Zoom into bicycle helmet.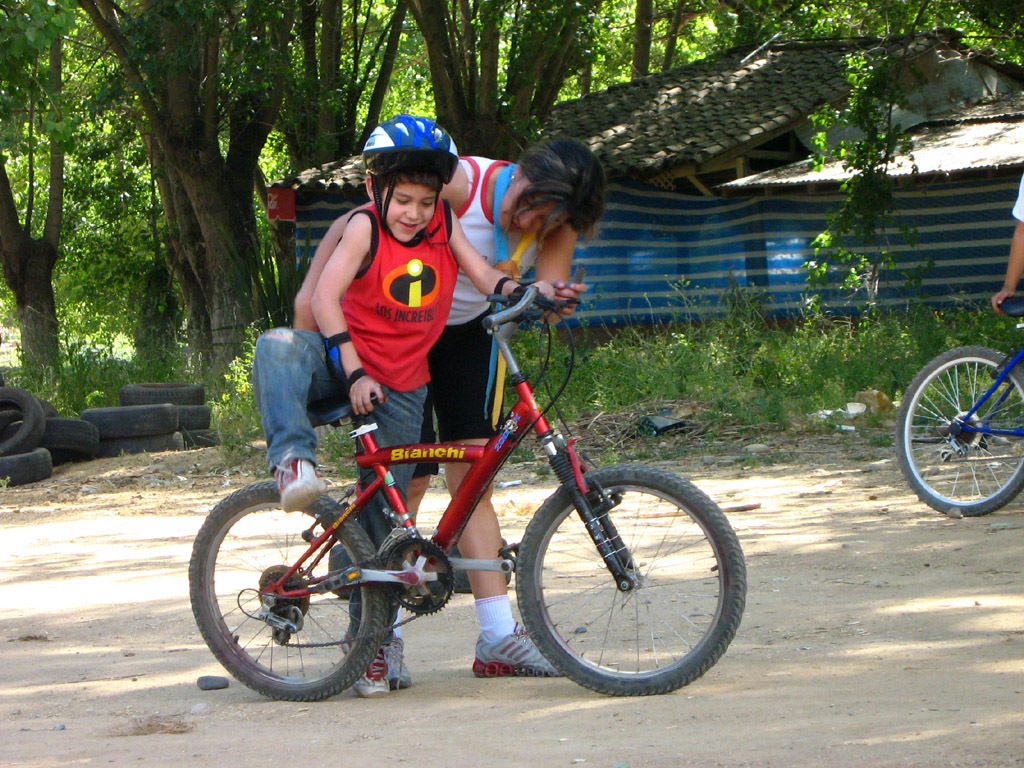
Zoom target: x1=359 y1=115 x2=459 y2=235.
